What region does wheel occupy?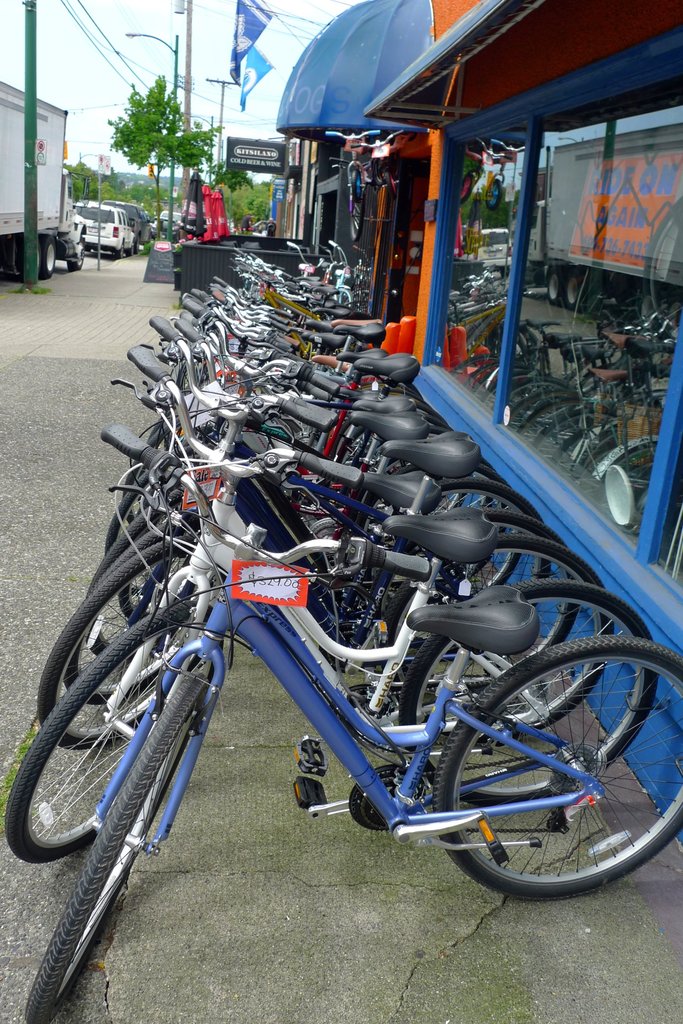
[x1=42, y1=533, x2=211, y2=771].
